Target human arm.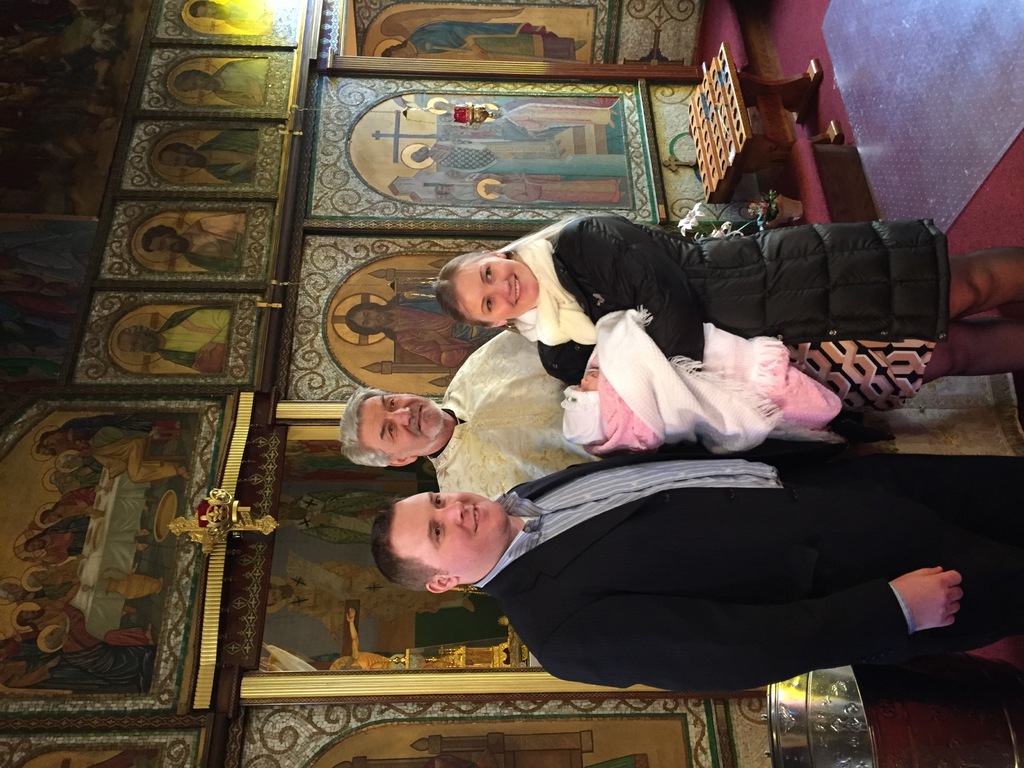
Target region: <bbox>566, 220, 685, 364</bbox>.
